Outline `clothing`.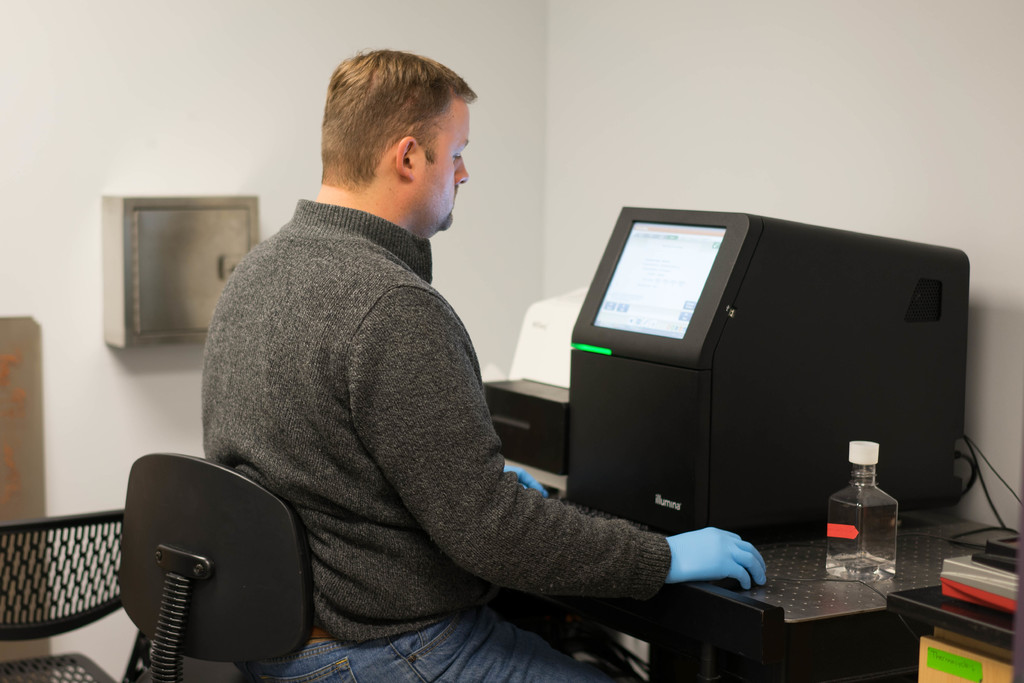
Outline: box(200, 138, 646, 664).
